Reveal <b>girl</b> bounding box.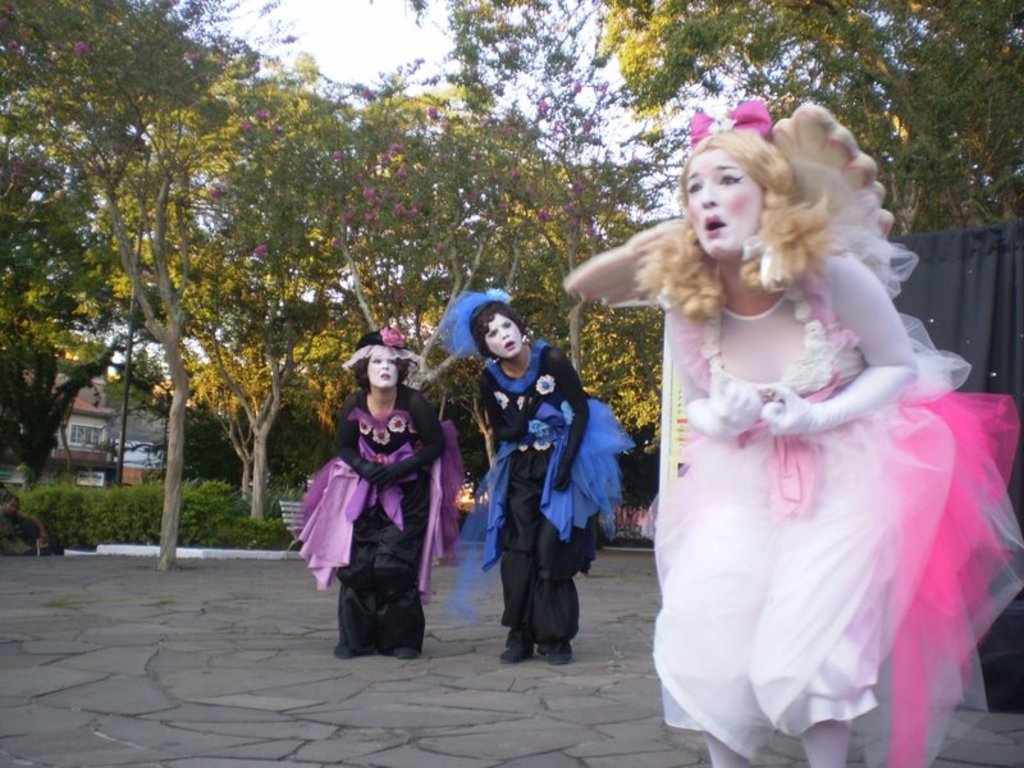
Revealed: box=[297, 324, 447, 655].
